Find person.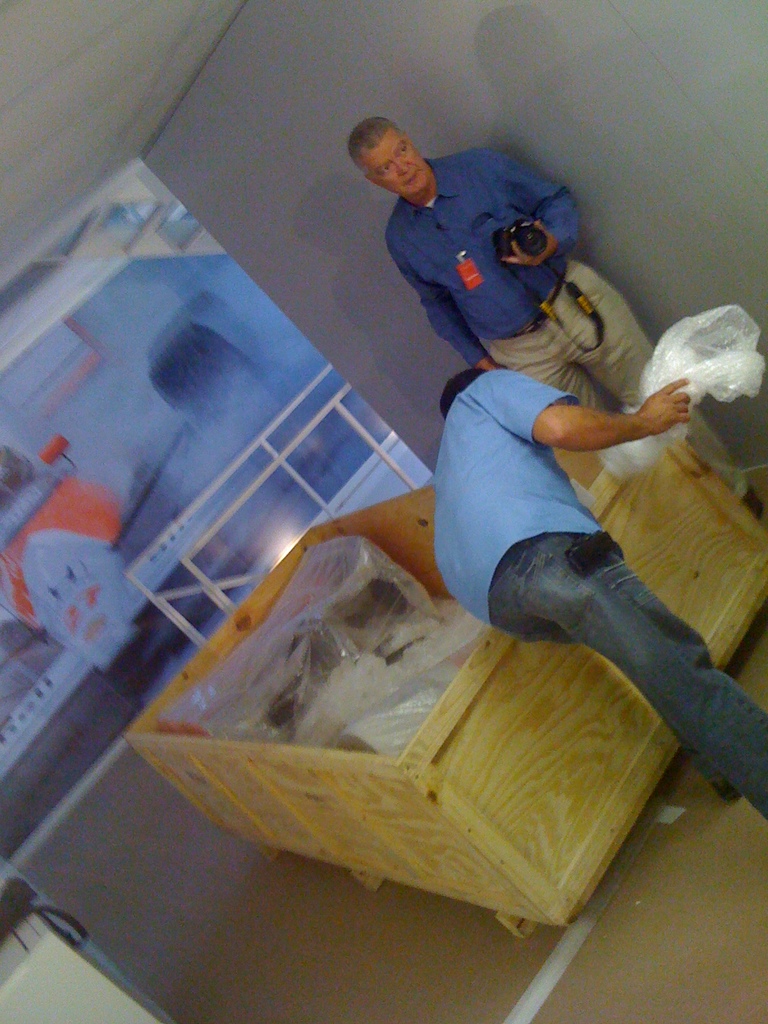
338:109:767:515.
